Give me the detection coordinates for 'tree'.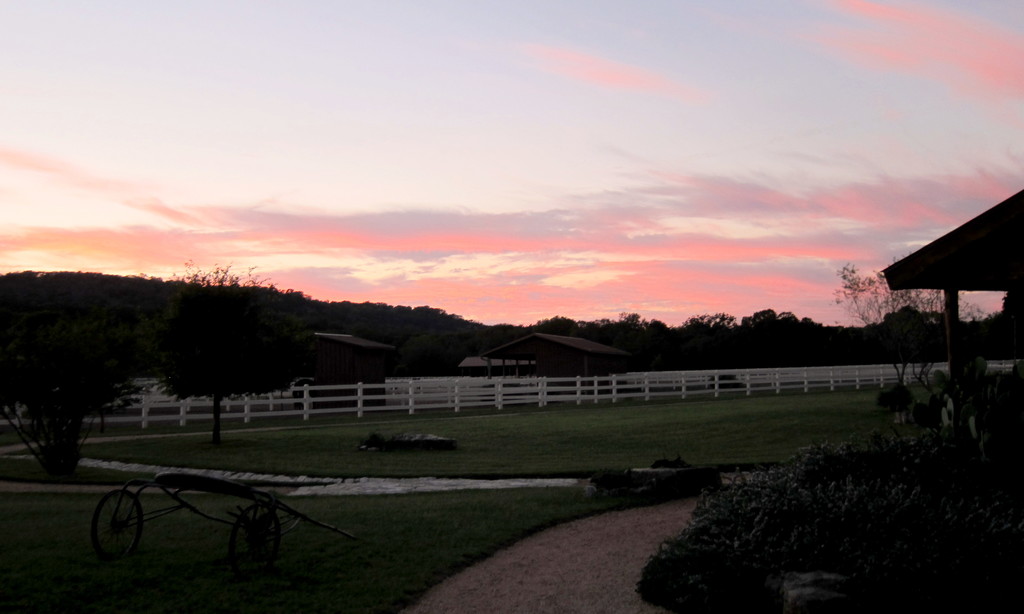
Rect(163, 254, 315, 439).
